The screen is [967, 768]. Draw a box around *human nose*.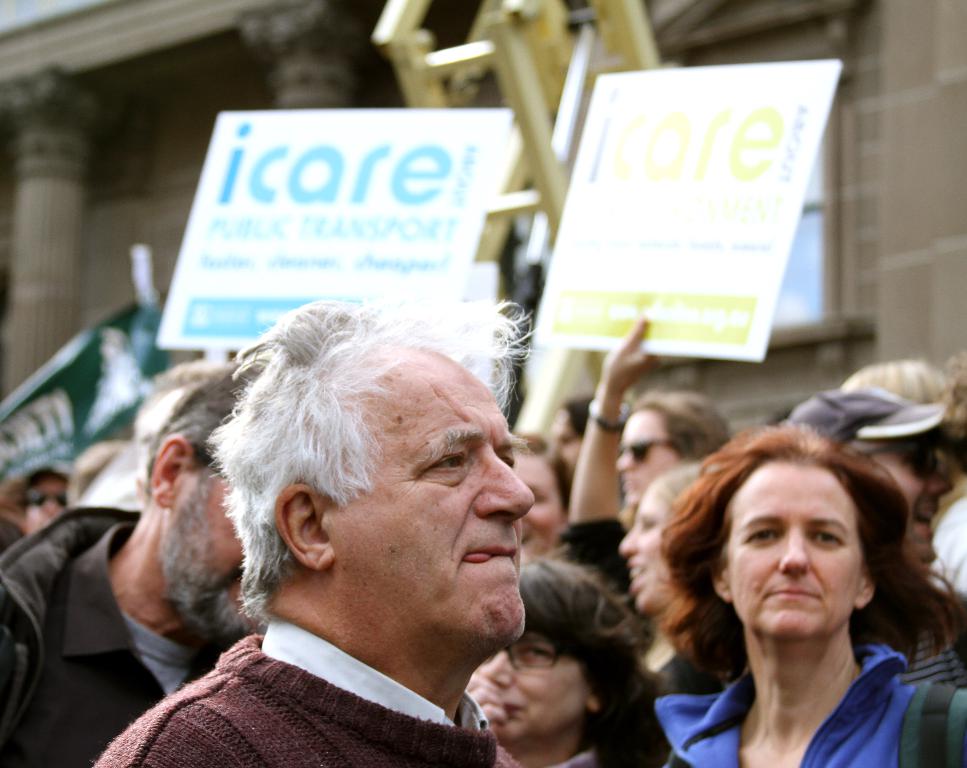
(616, 452, 633, 473).
